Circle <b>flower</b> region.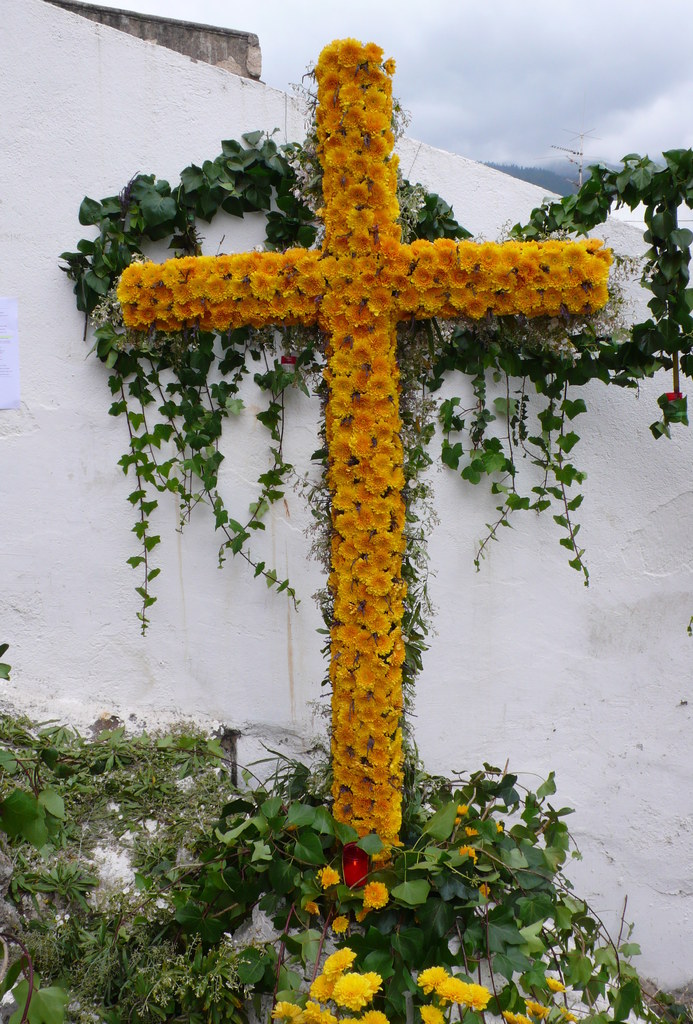
Region: BBox(362, 886, 388, 917).
